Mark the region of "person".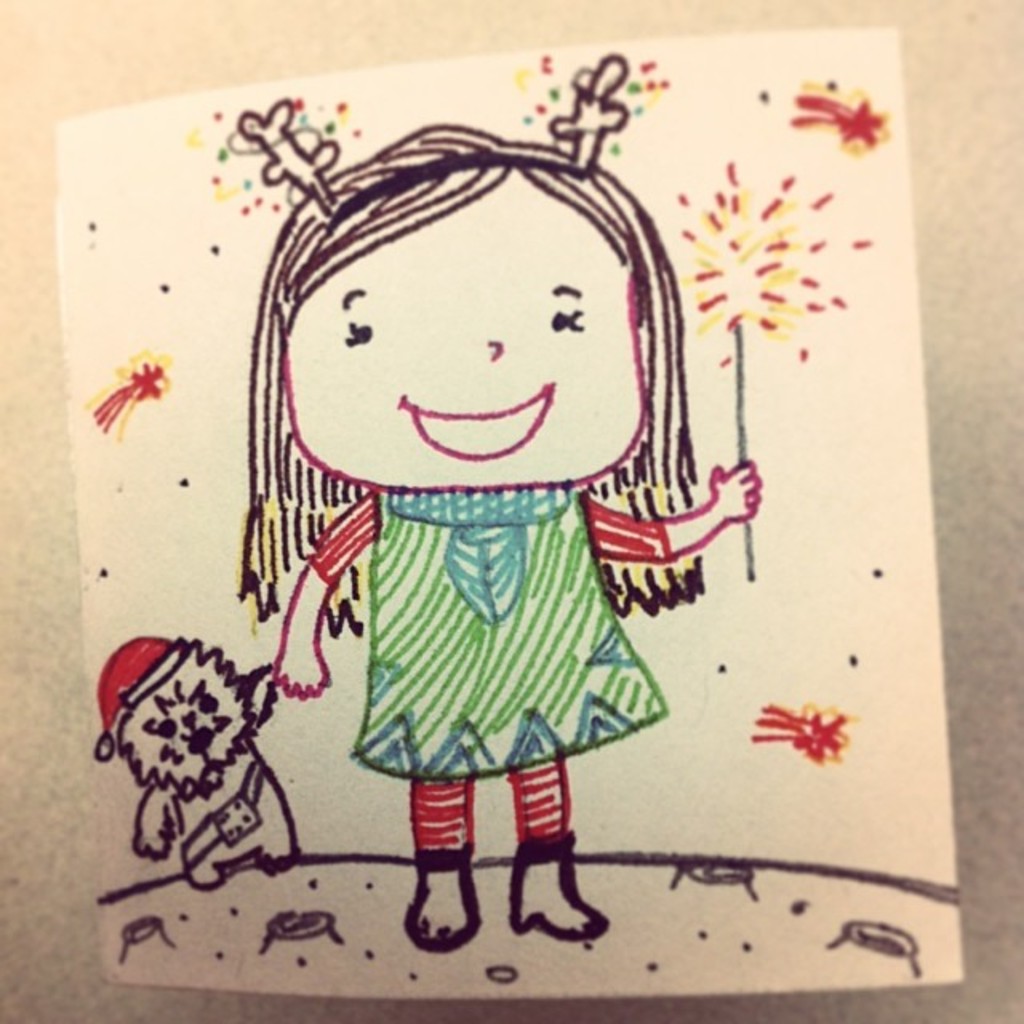
Region: x1=256 y1=99 x2=715 y2=992.
